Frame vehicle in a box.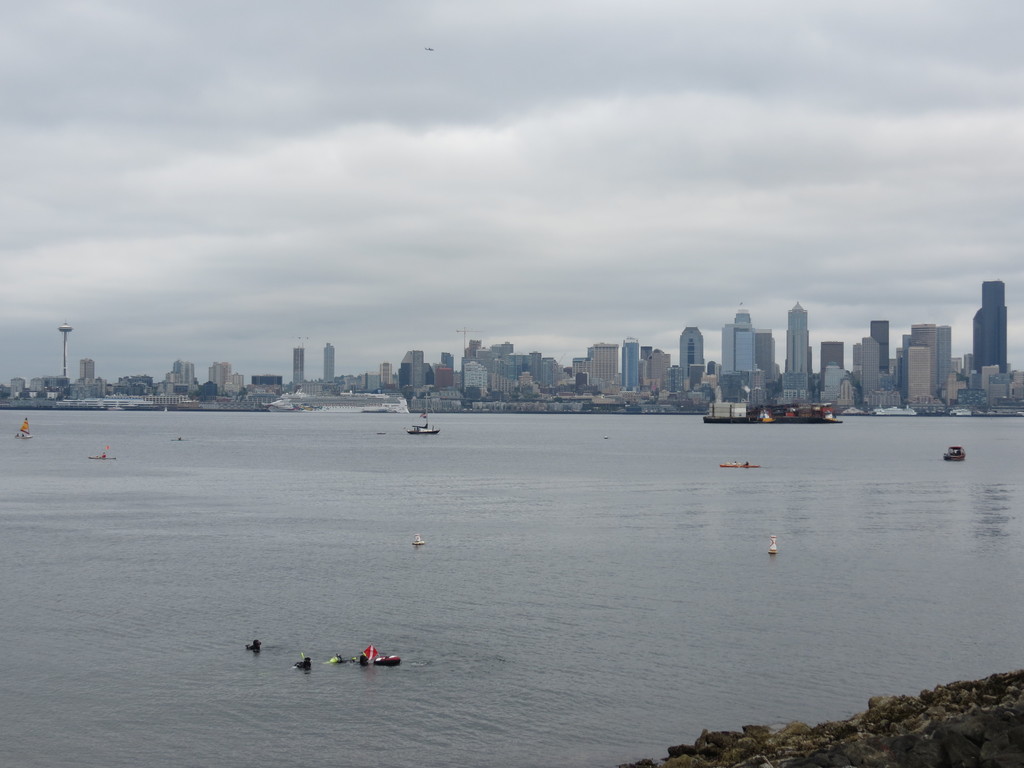
(412, 532, 428, 544).
